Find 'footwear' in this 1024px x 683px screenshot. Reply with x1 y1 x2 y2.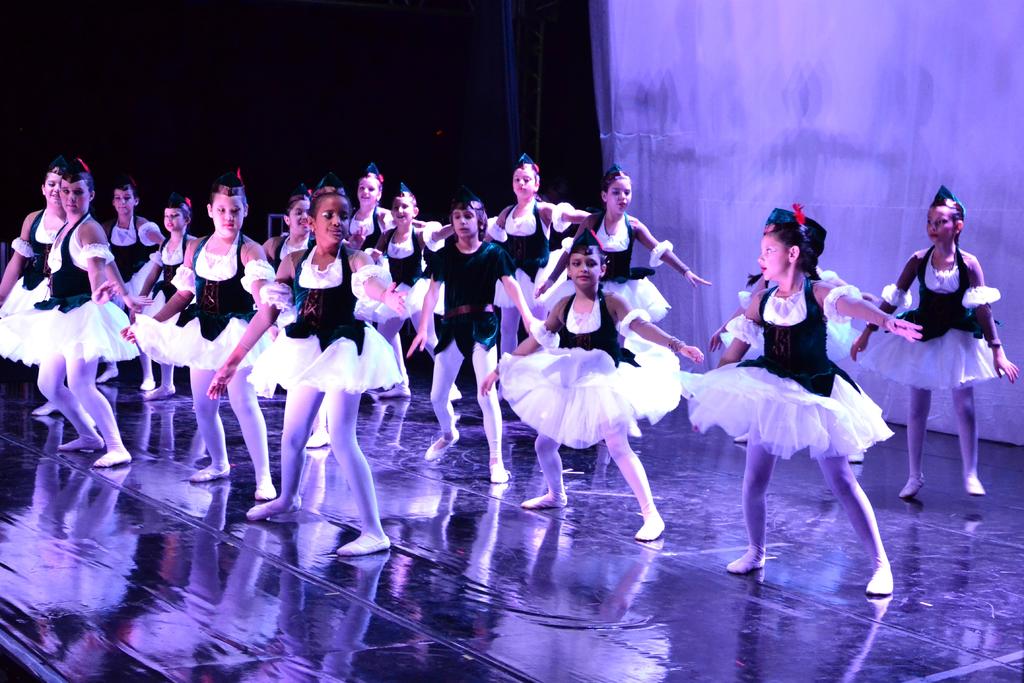
422 431 458 462.
